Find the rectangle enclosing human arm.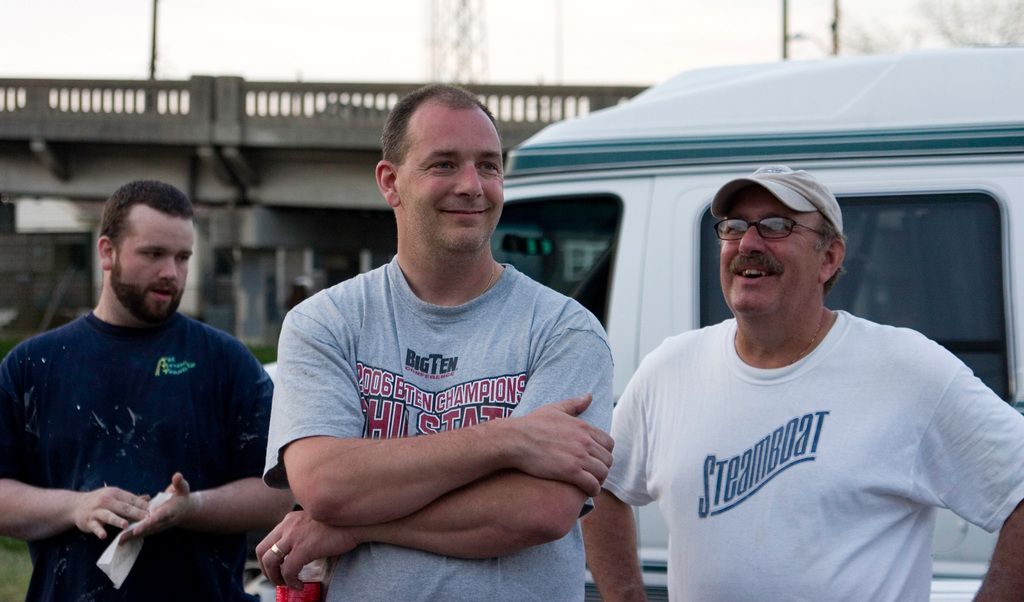
Rect(261, 295, 615, 528).
